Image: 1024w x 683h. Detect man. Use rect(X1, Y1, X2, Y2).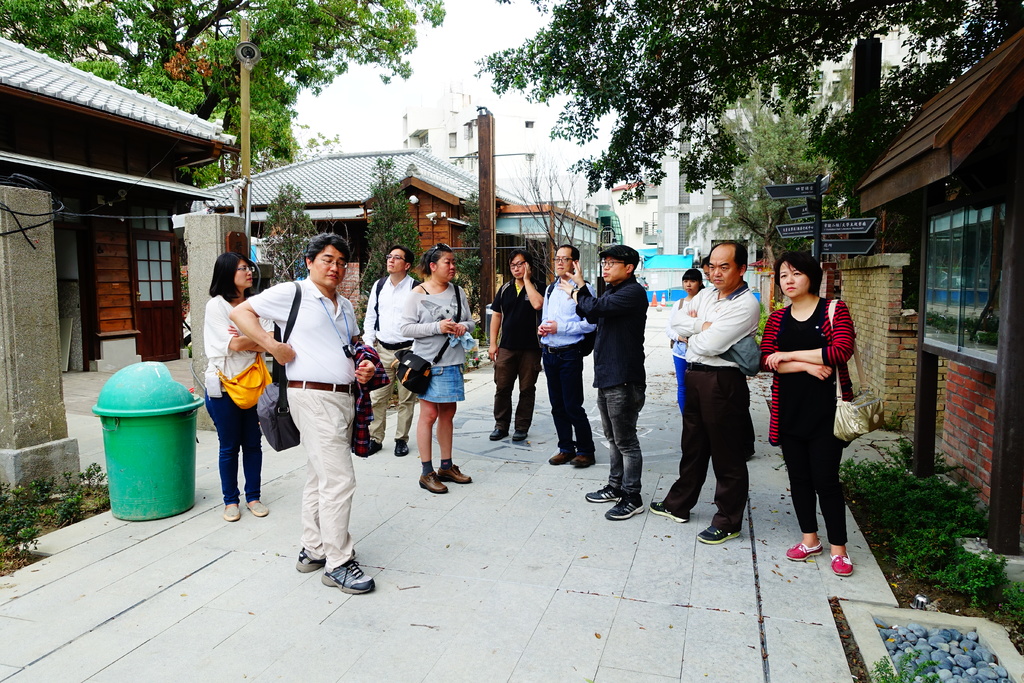
rect(258, 217, 365, 593).
